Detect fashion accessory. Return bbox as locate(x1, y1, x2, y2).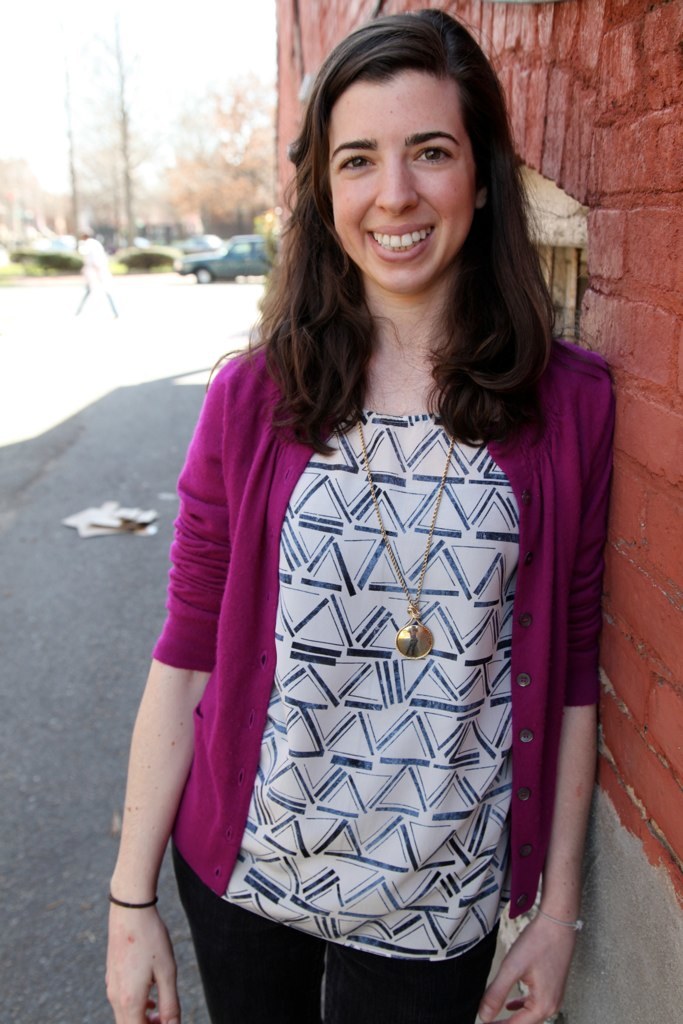
locate(359, 423, 460, 657).
